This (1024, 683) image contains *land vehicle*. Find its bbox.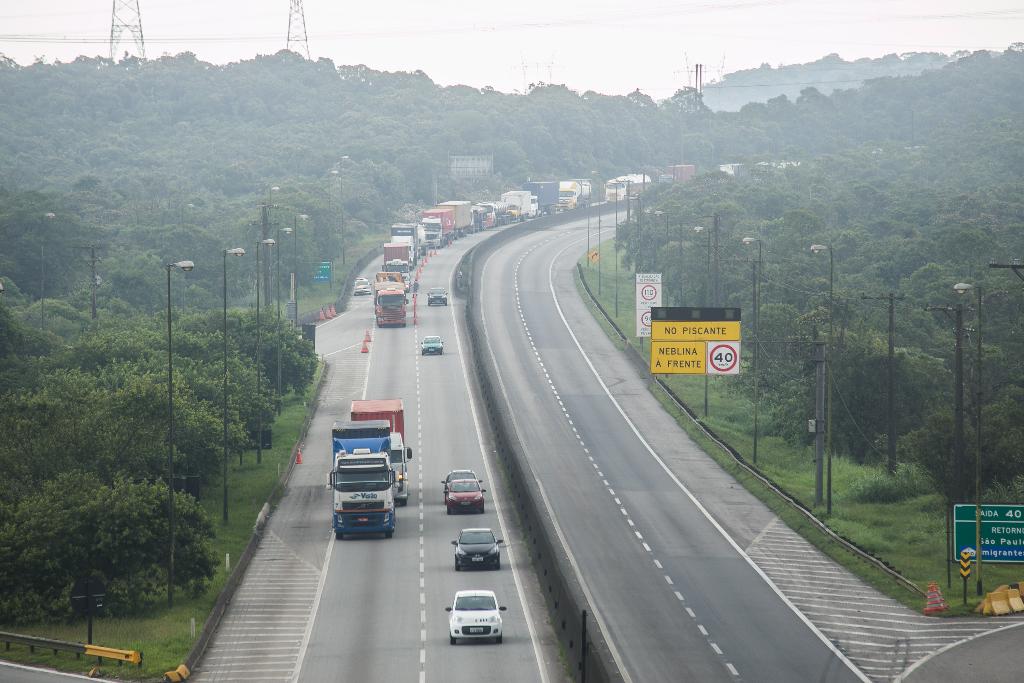
(left=433, top=286, right=444, bottom=304).
